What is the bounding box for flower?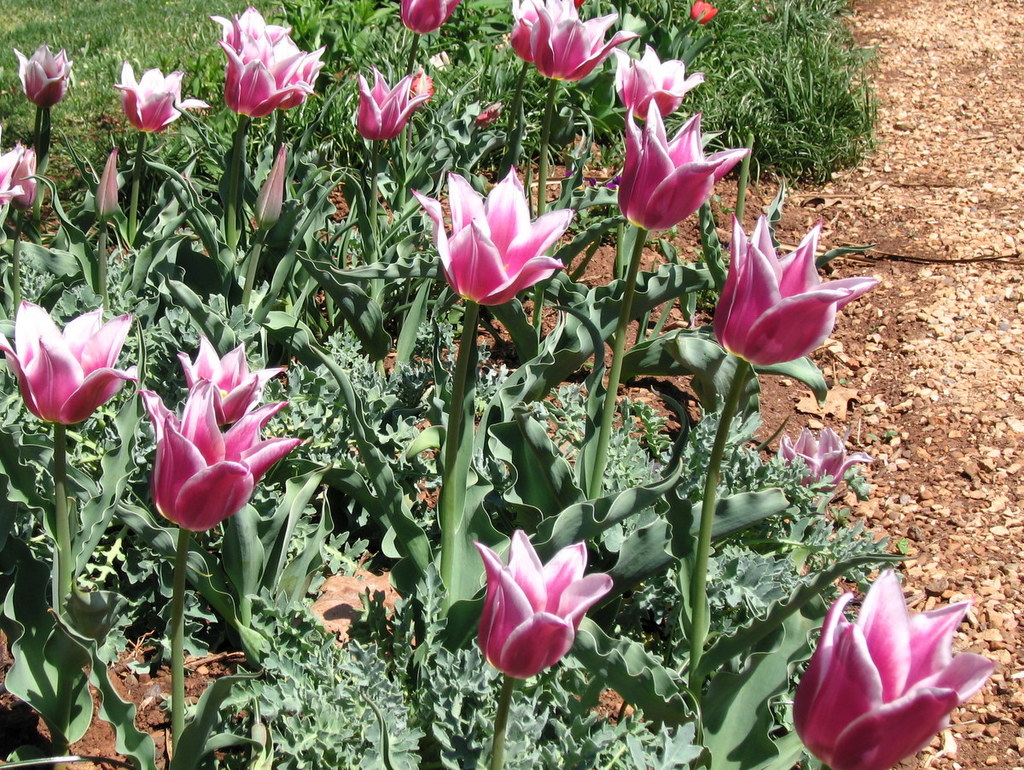
{"left": 396, "top": 0, "right": 467, "bottom": 26}.
